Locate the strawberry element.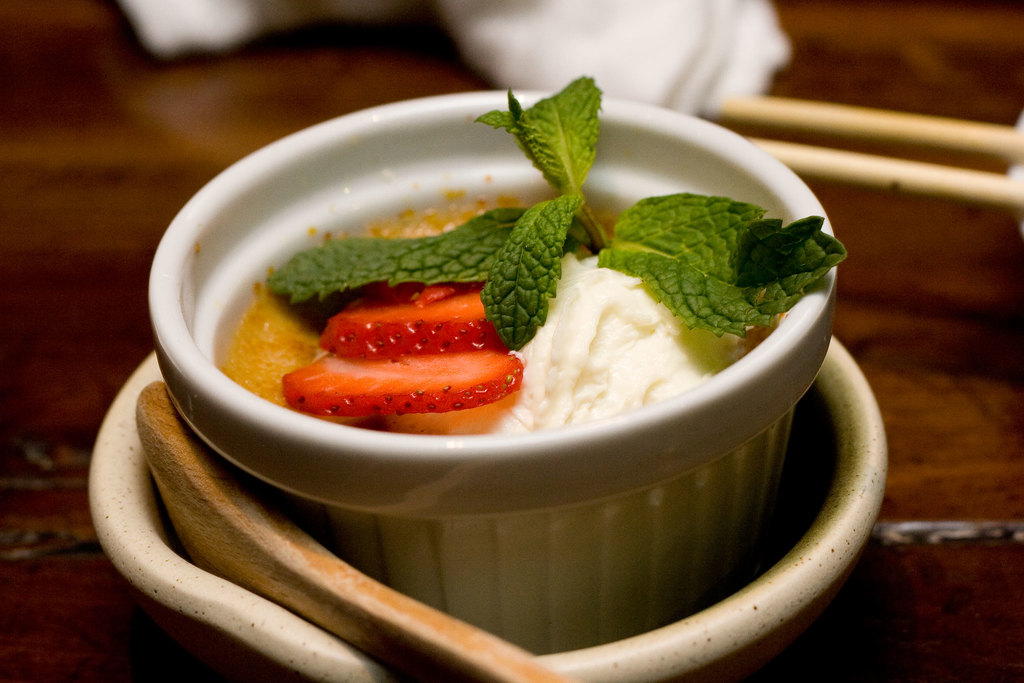
Element bbox: select_region(323, 279, 511, 363).
